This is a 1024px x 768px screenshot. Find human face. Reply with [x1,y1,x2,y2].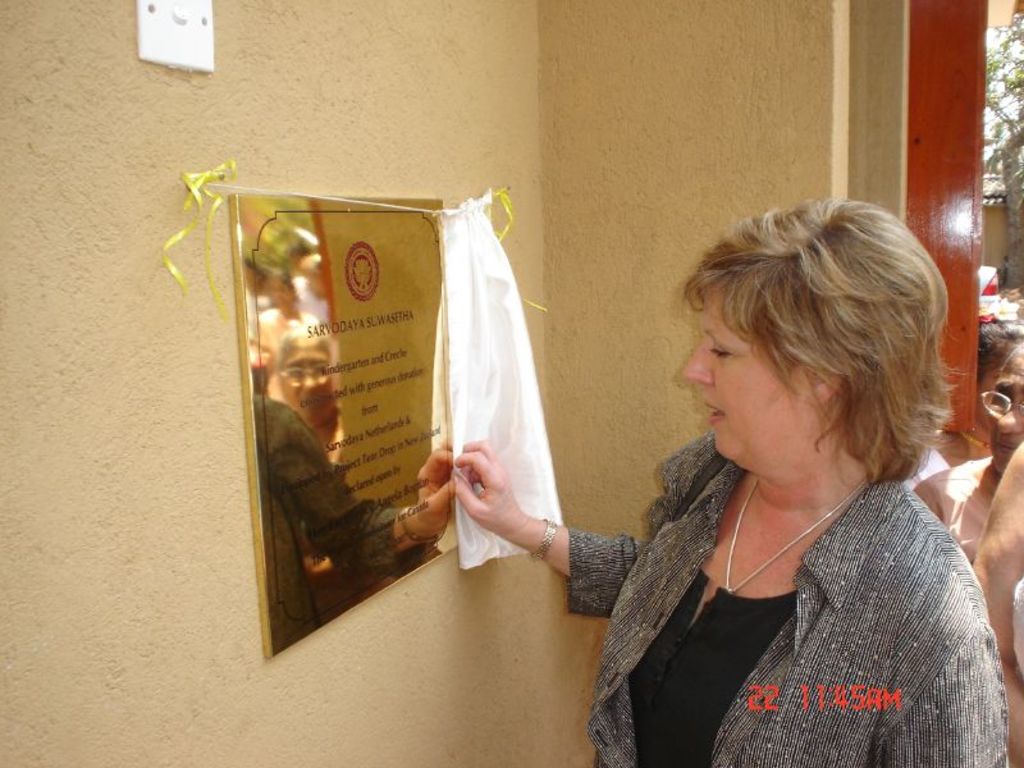
[978,343,1016,415].
